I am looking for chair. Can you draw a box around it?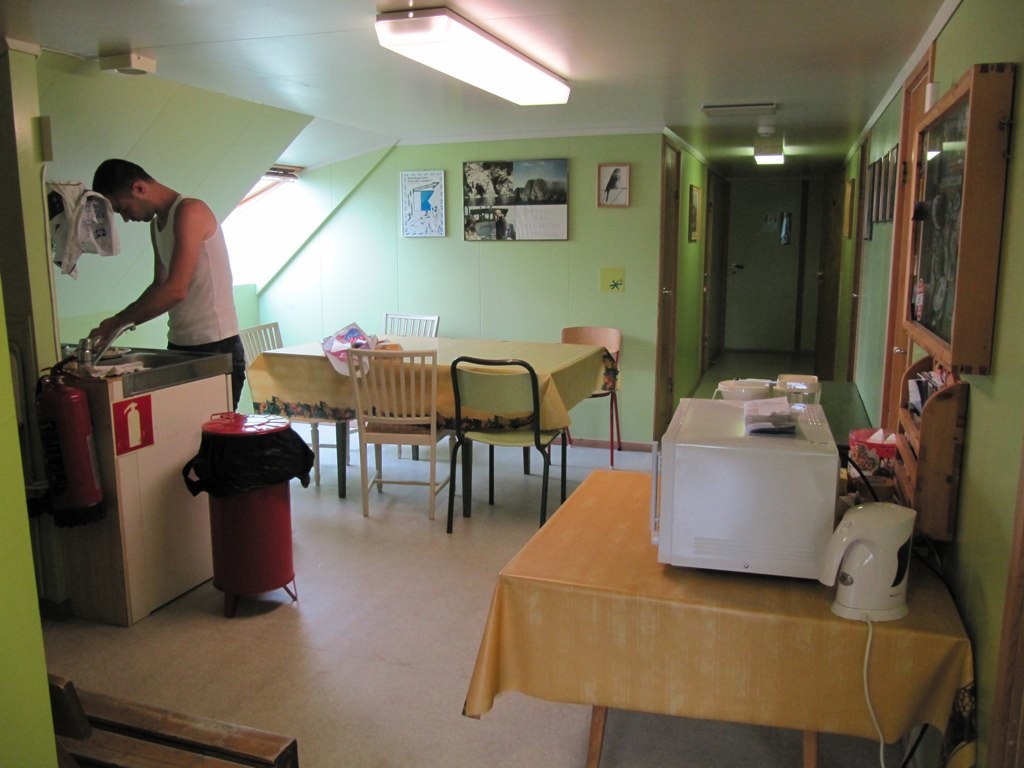
Sure, the bounding box is (234, 320, 365, 480).
